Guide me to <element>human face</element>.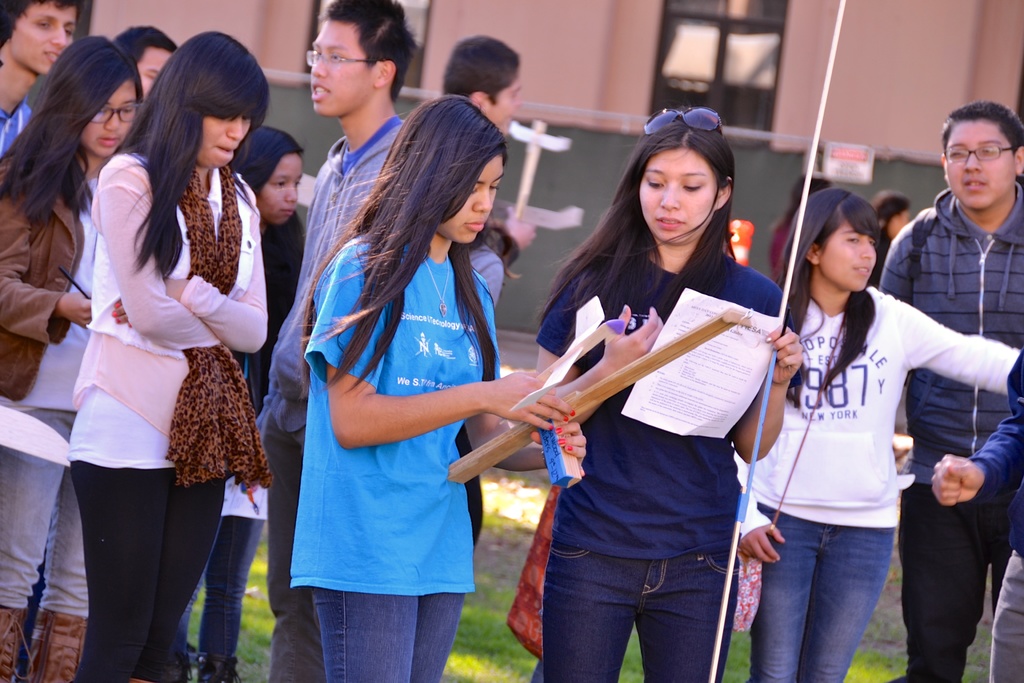
Guidance: [199,110,250,168].
